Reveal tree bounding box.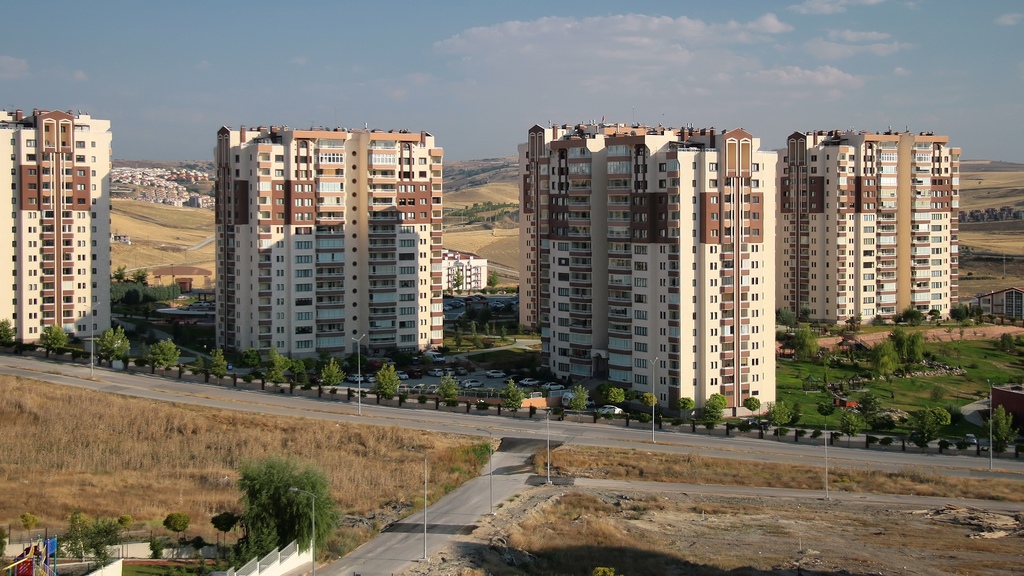
Revealed: x1=236, y1=455, x2=341, y2=569.
